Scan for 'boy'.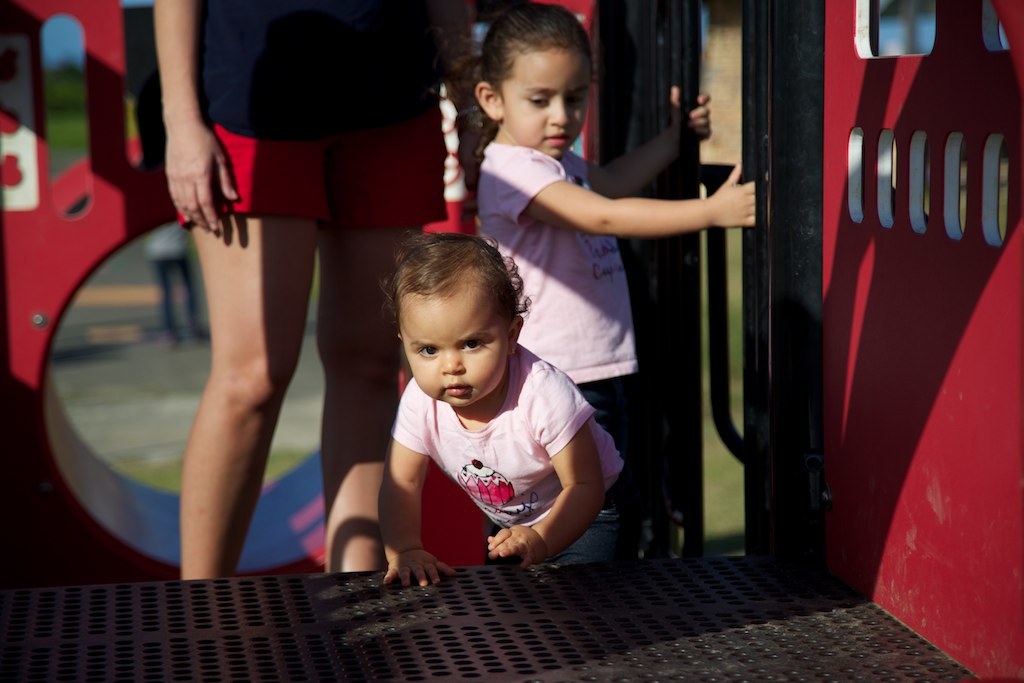
Scan result: [371,221,643,593].
